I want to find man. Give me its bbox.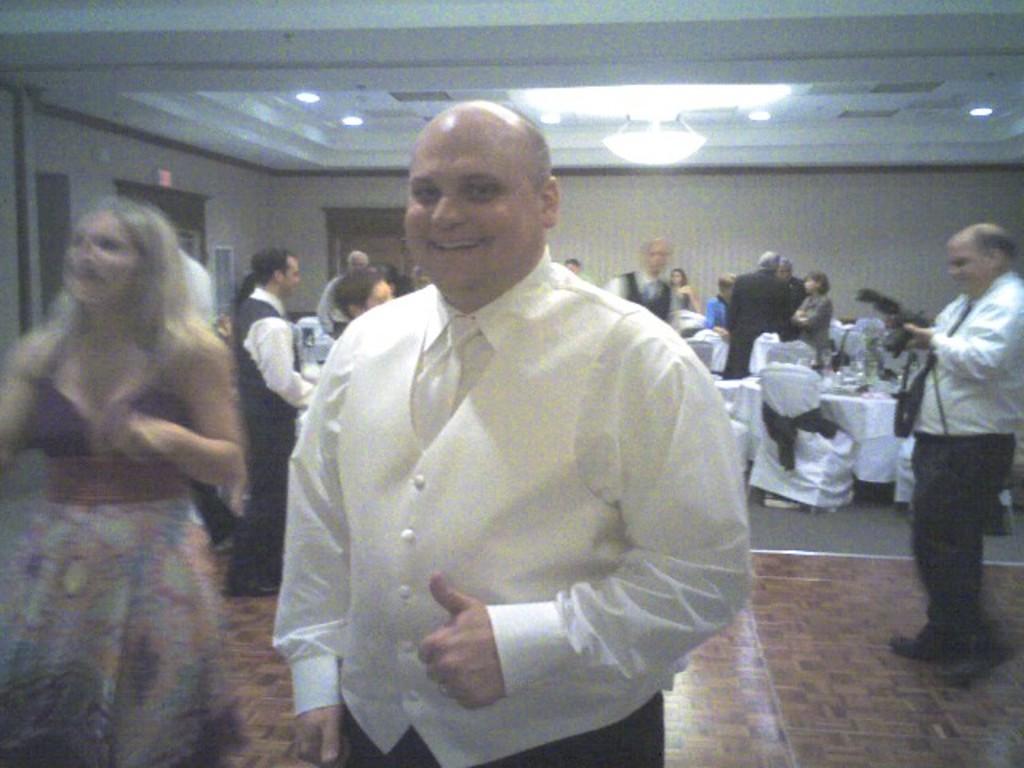
bbox(597, 229, 690, 341).
